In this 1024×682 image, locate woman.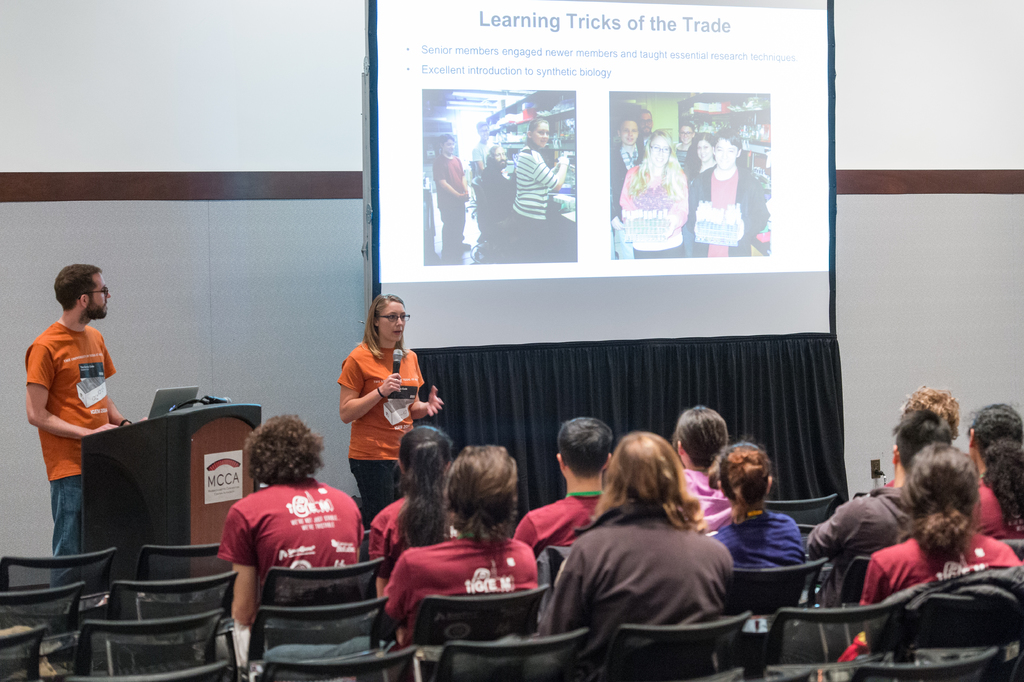
Bounding box: x1=332 y1=290 x2=433 y2=506.
